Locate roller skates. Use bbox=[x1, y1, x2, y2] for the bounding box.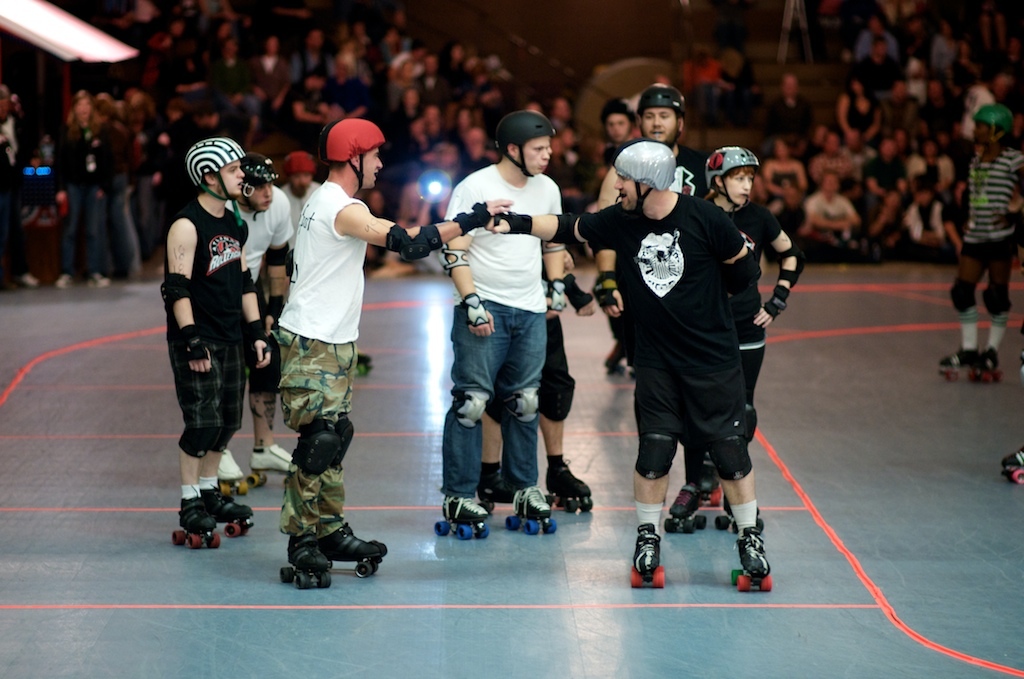
bbox=[170, 496, 223, 559].
